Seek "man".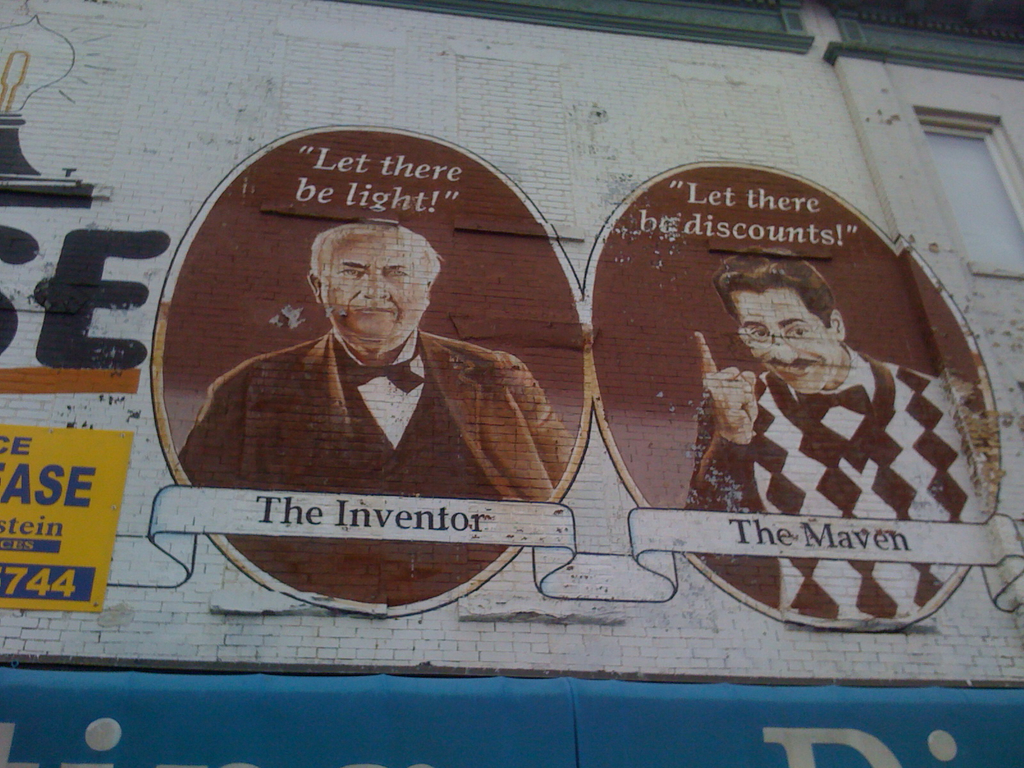
<box>686,249,986,622</box>.
